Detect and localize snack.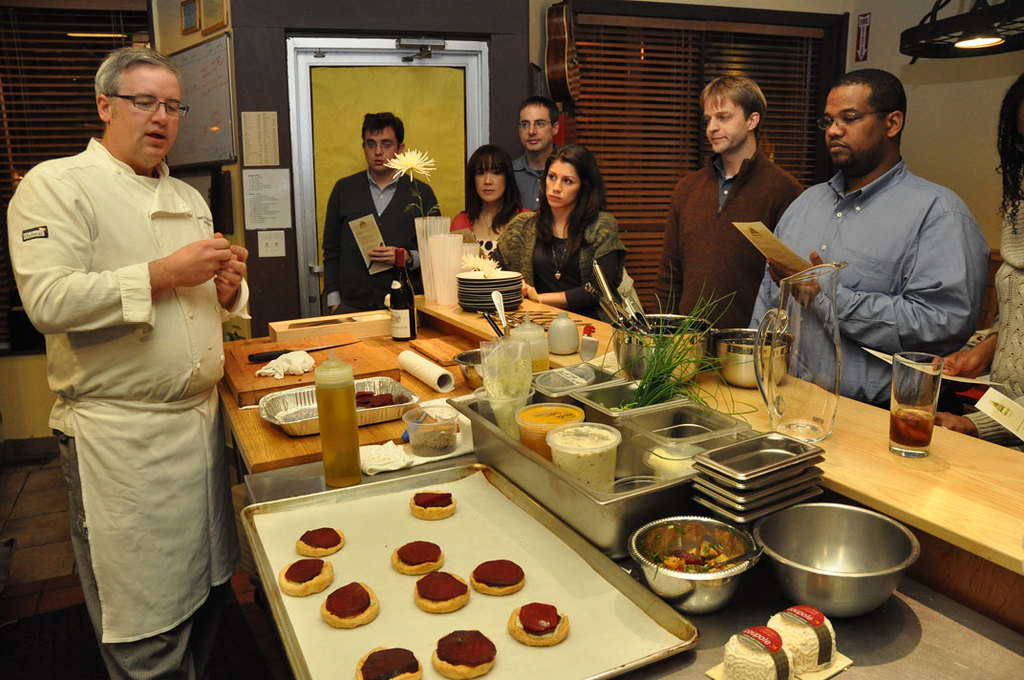
Localized at left=410, top=486, right=456, bottom=520.
